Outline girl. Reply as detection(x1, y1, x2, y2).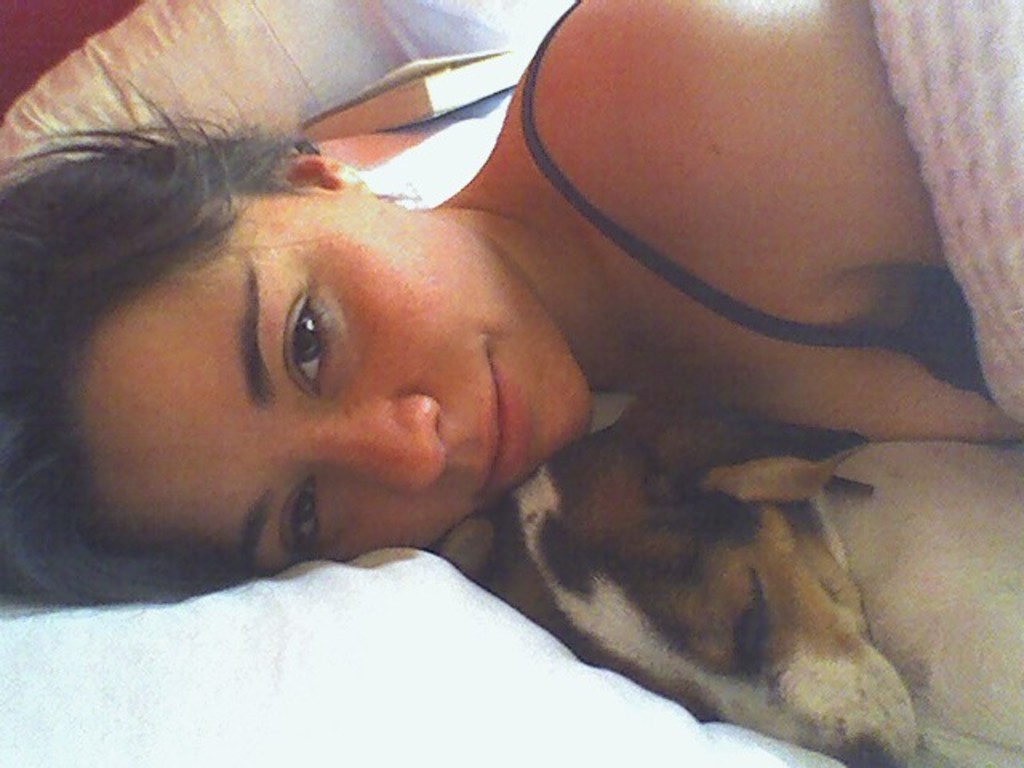
detection(0, 0, 1022, 614).
